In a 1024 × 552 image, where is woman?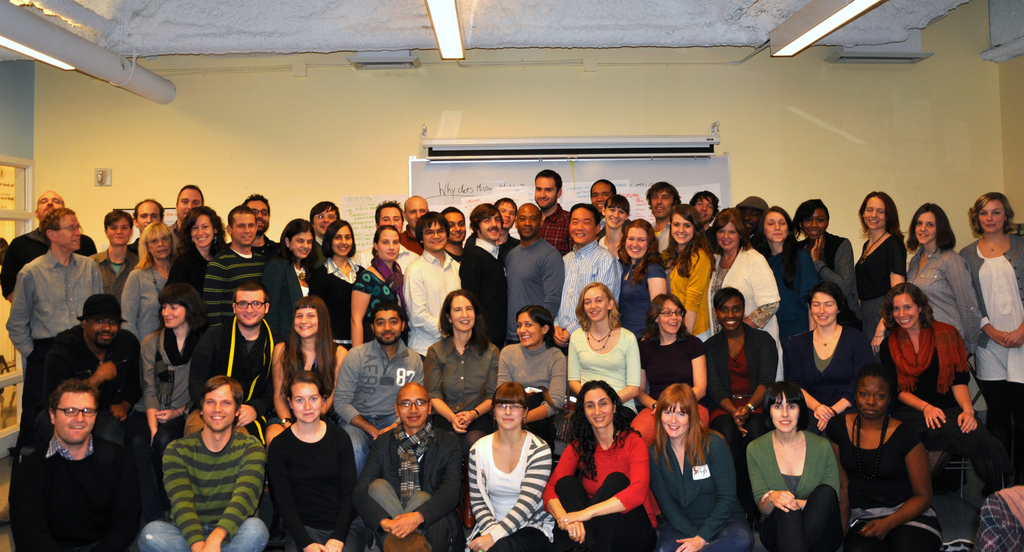
crop(266, 372, 358, 551).
